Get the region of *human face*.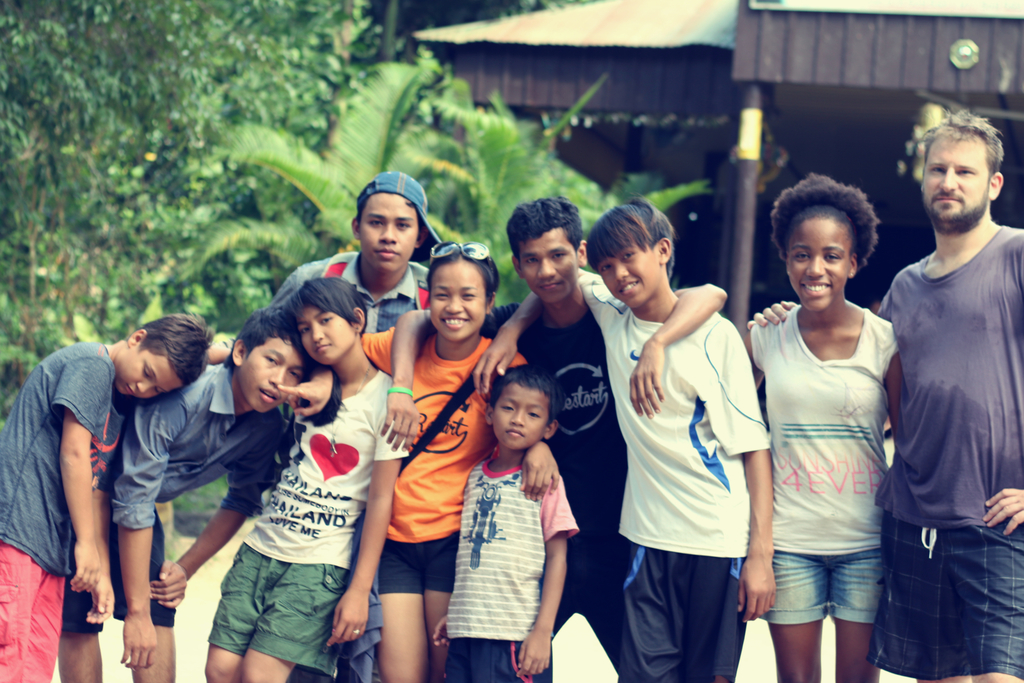
598:243:661:310.
